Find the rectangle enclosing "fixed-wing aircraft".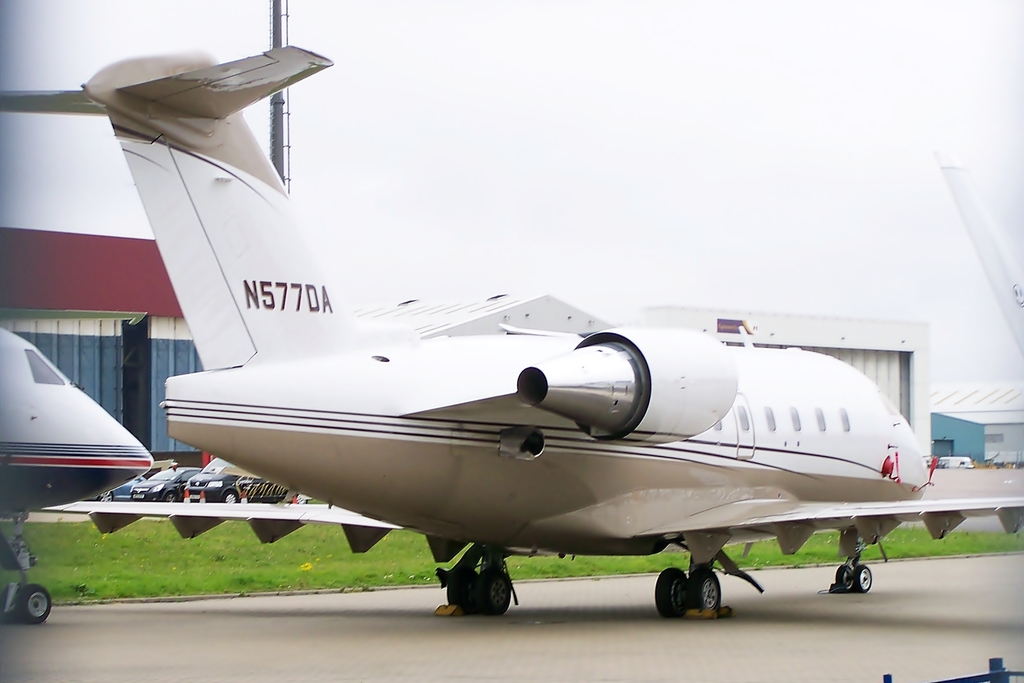
(0,323,155,624).
